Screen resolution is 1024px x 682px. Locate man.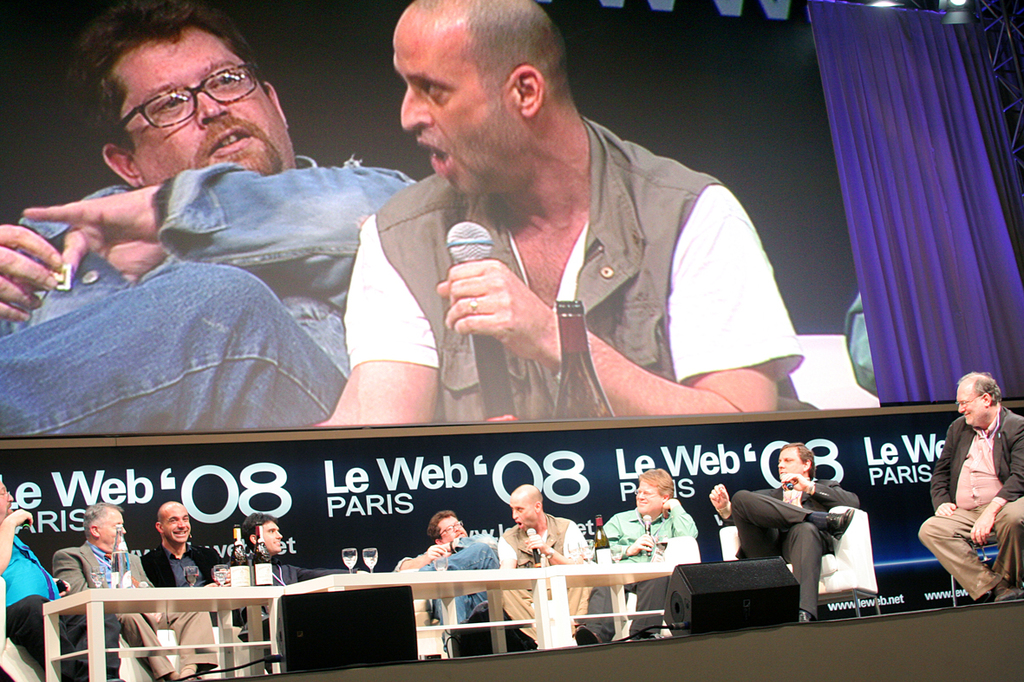
bbox(0, 0, 419, 436).
